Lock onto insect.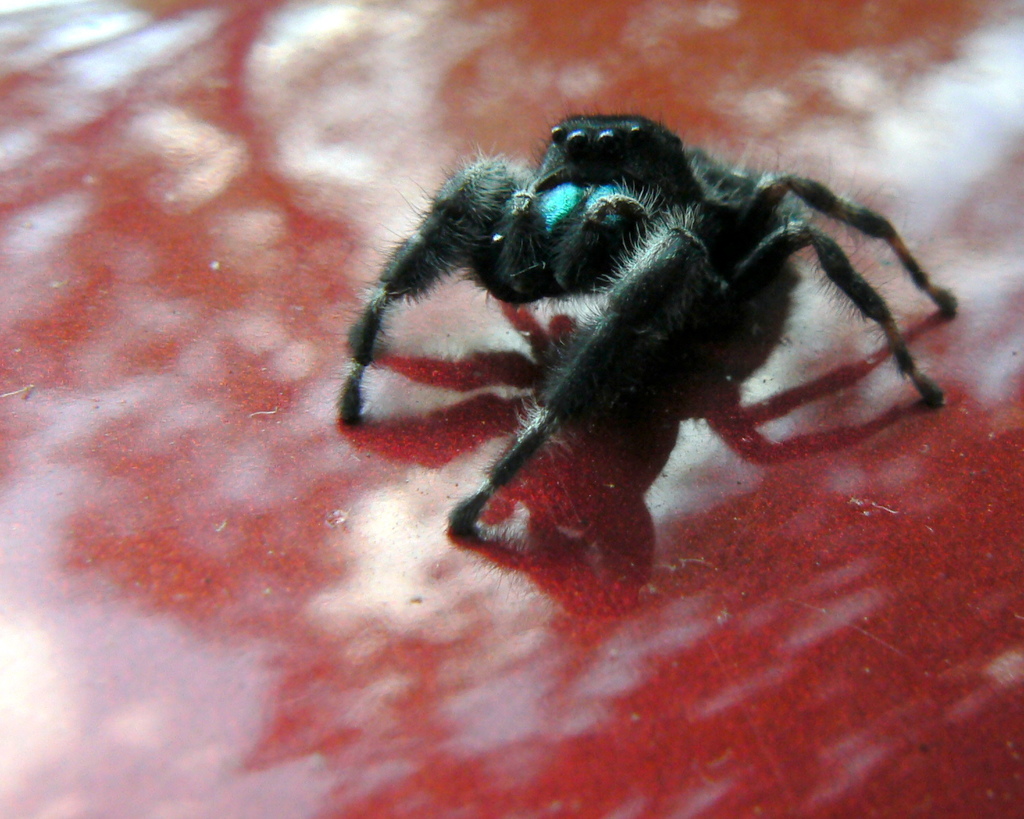
Locked: (333,97,960,545).
